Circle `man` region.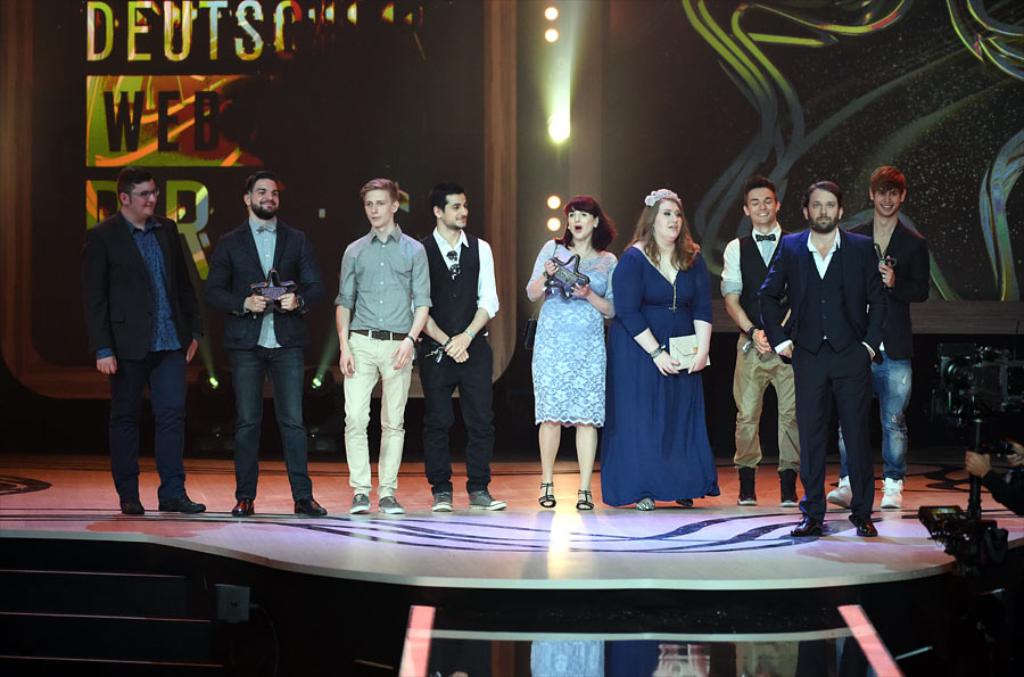
Region: rect(755, 181, 883, 534).
